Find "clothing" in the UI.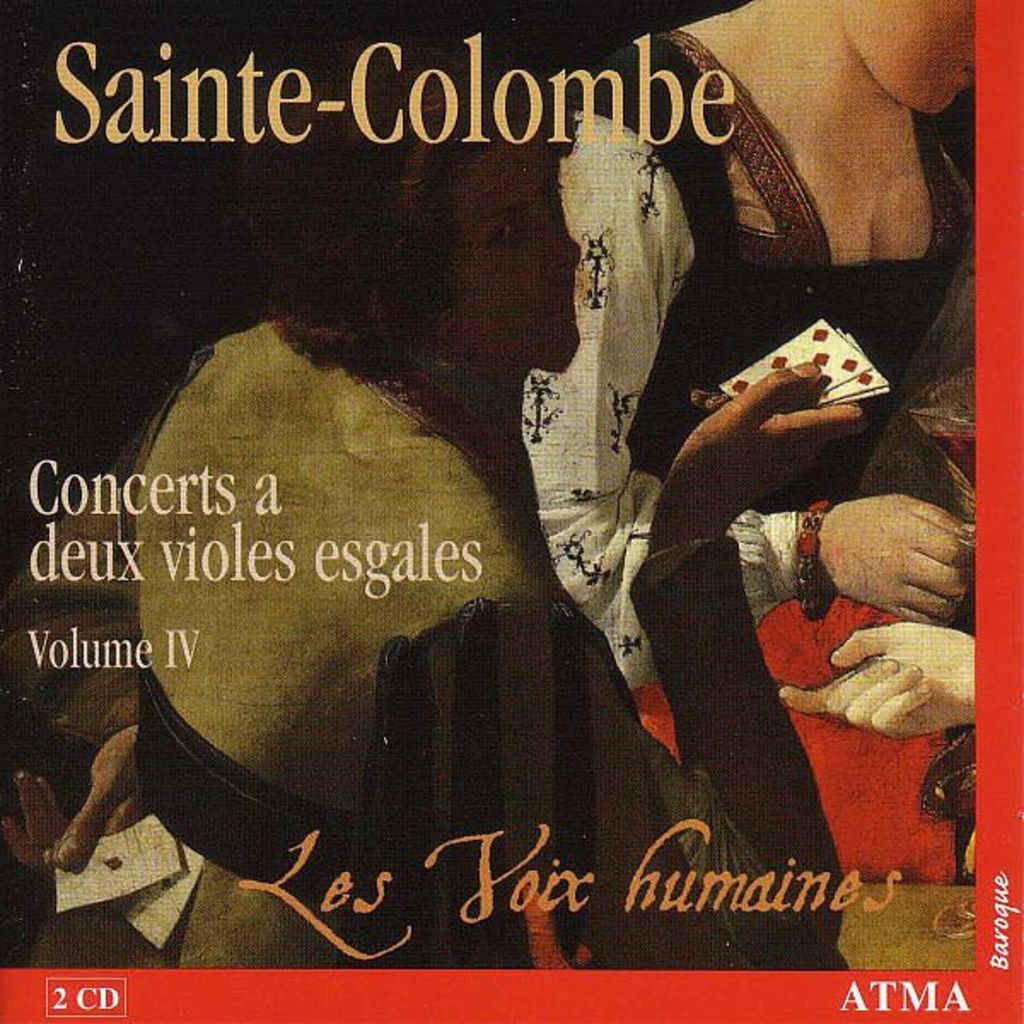
UI element at select_region(512, 31, 978, 882).
